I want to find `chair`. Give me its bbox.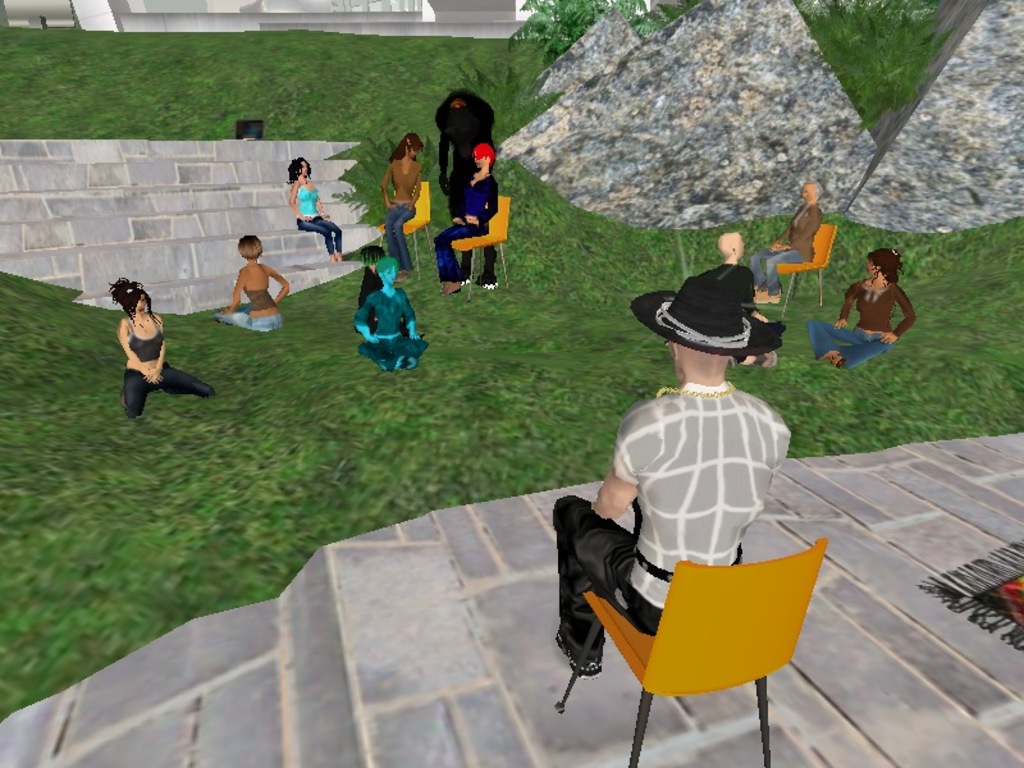
box=[769, 223, 841, 319].
